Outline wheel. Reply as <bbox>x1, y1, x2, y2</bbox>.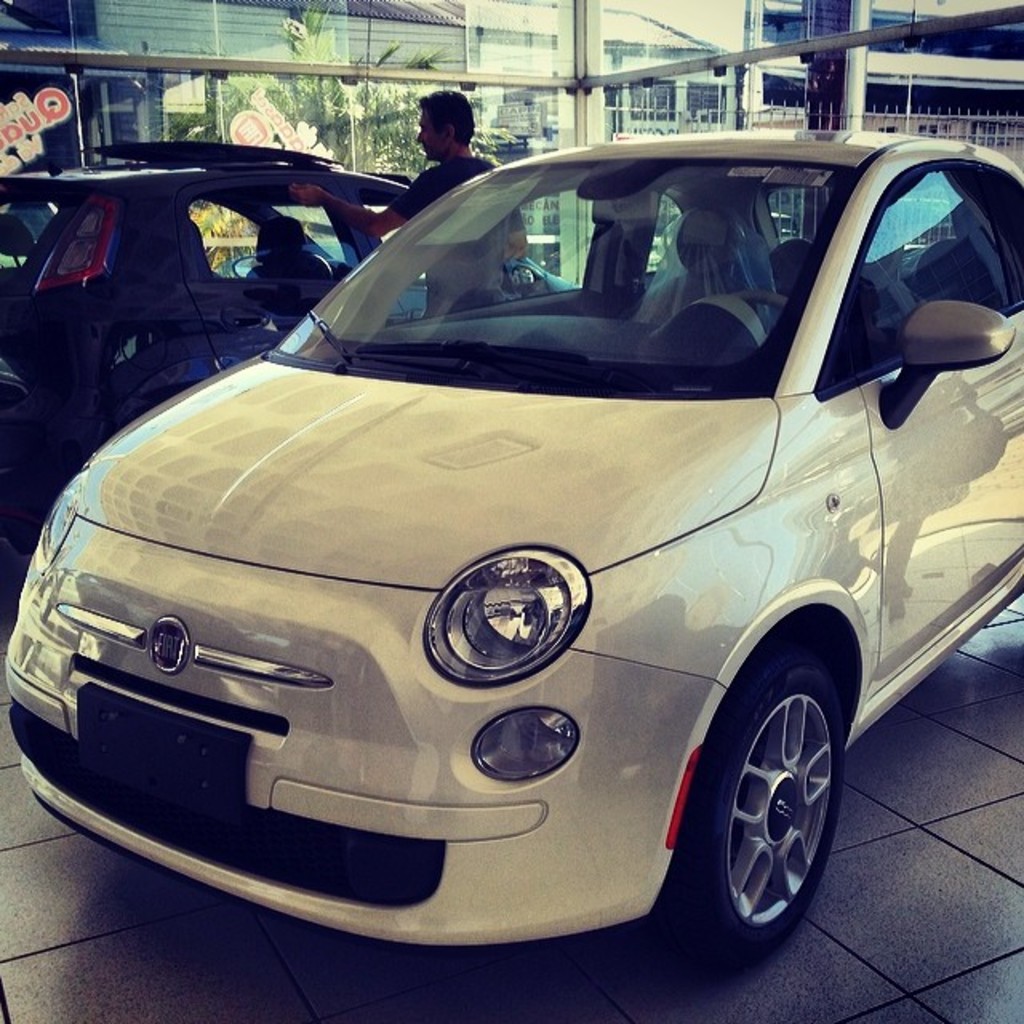
<bbox>718, 285, 789, 315</bbox>.
